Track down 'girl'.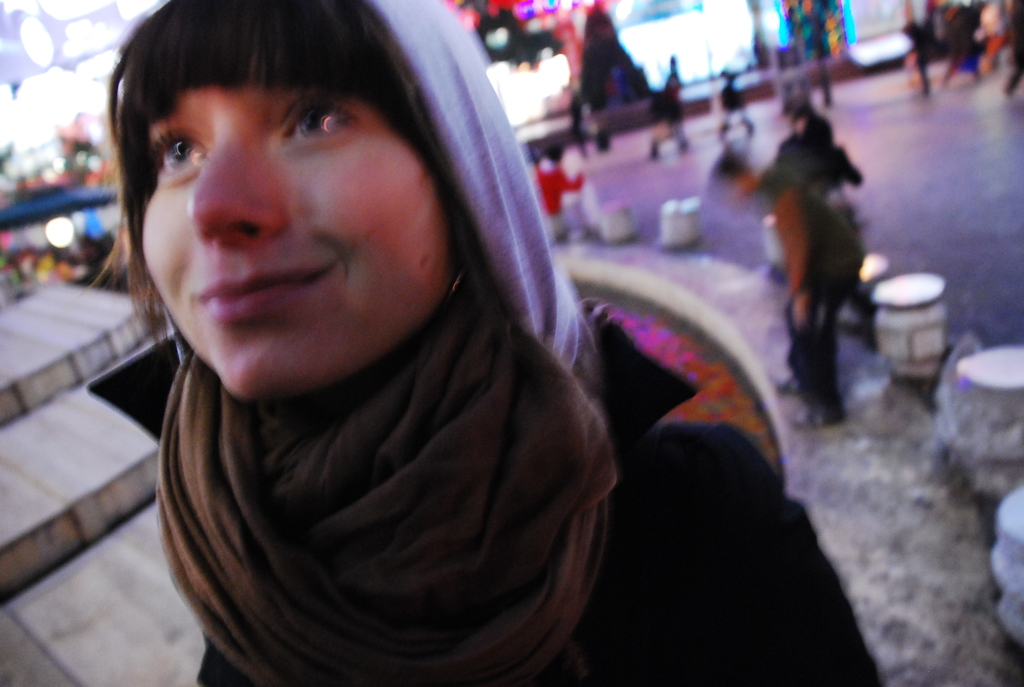
Tracked to x1=111, y1=0, x2=888, y2=686.
